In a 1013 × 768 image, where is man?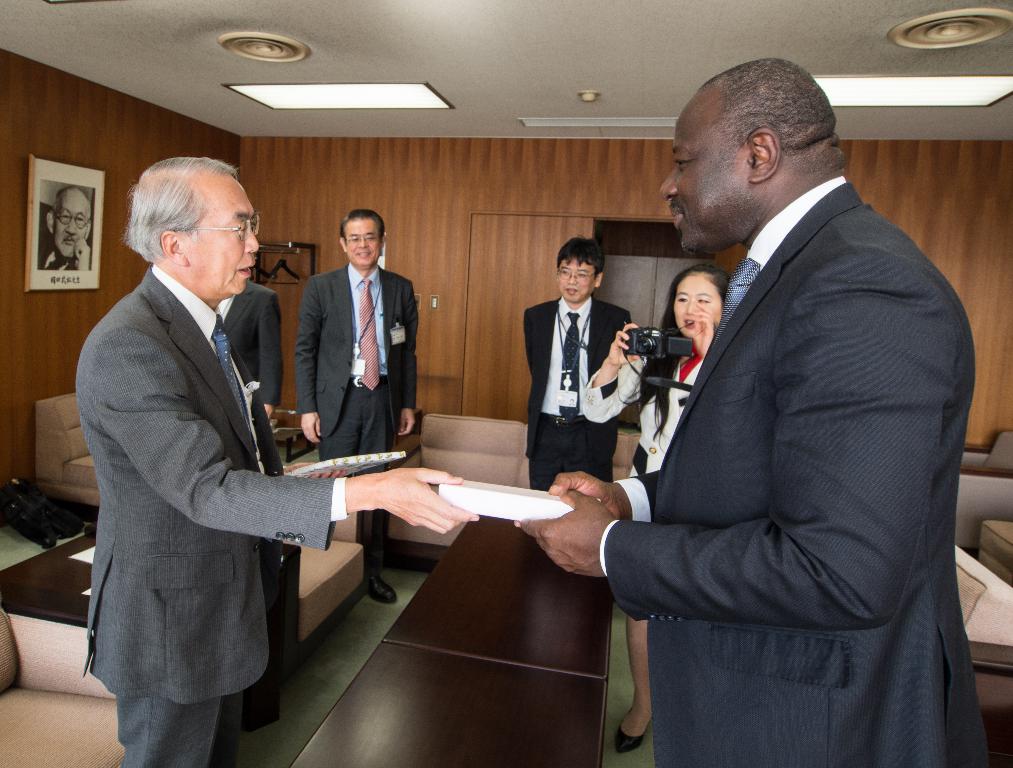
{"x1": 523, "y1": 233, "x2": 636, "y2": 491}.
